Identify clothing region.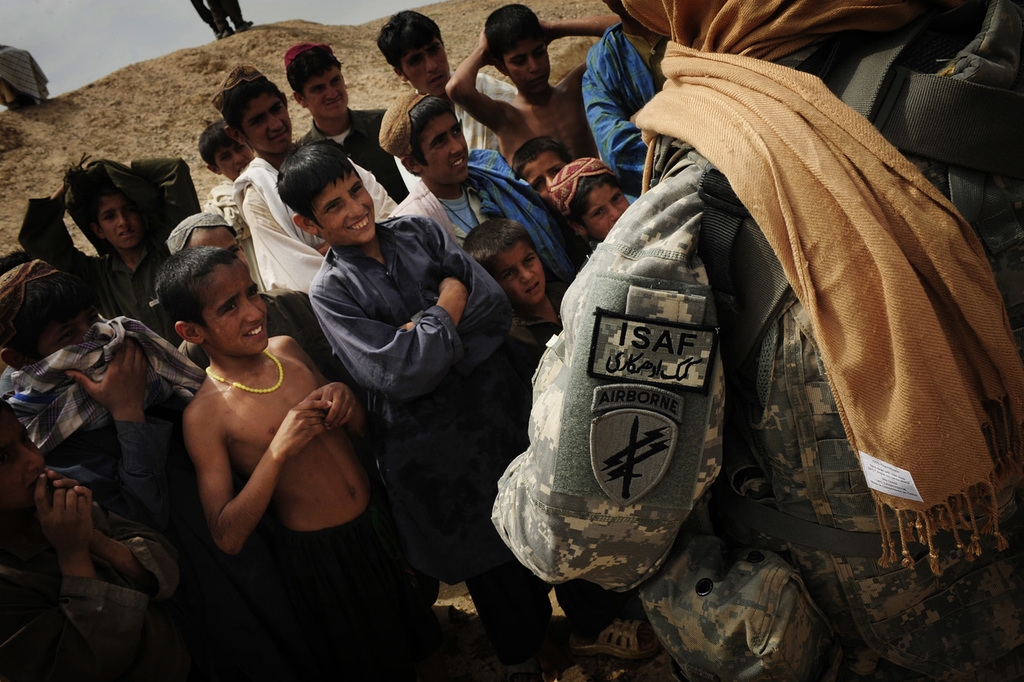
Region: bbox(55, 388, 250, 568).
